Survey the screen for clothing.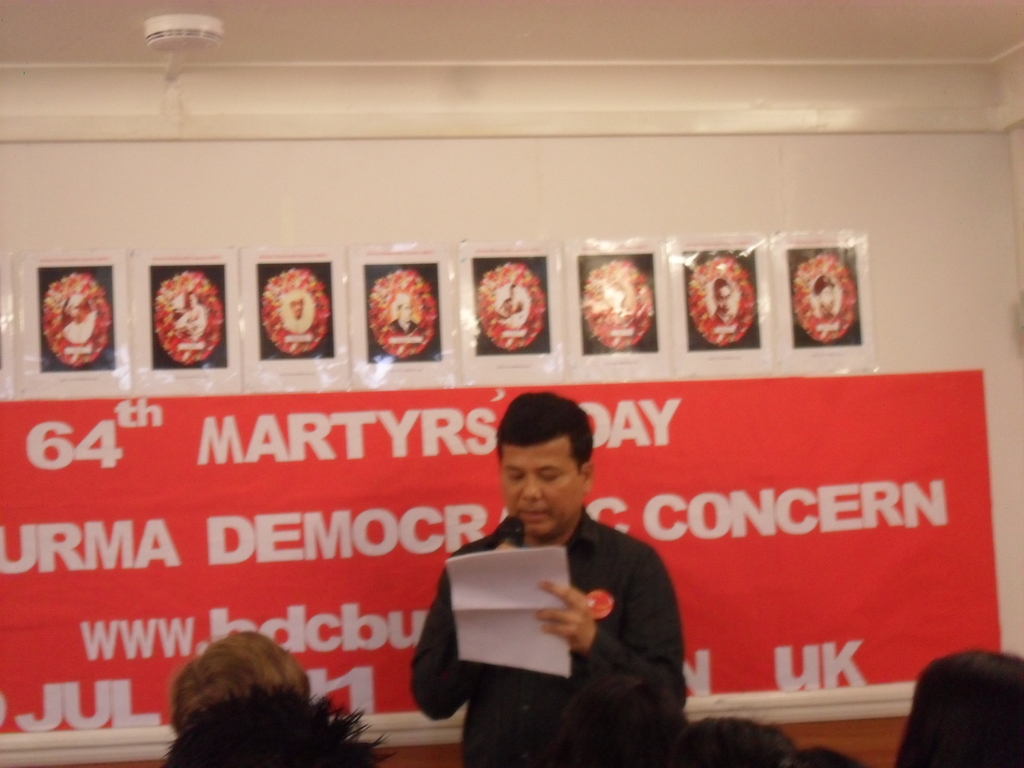
Survey found: select_region(159, 683, 398, 767).
